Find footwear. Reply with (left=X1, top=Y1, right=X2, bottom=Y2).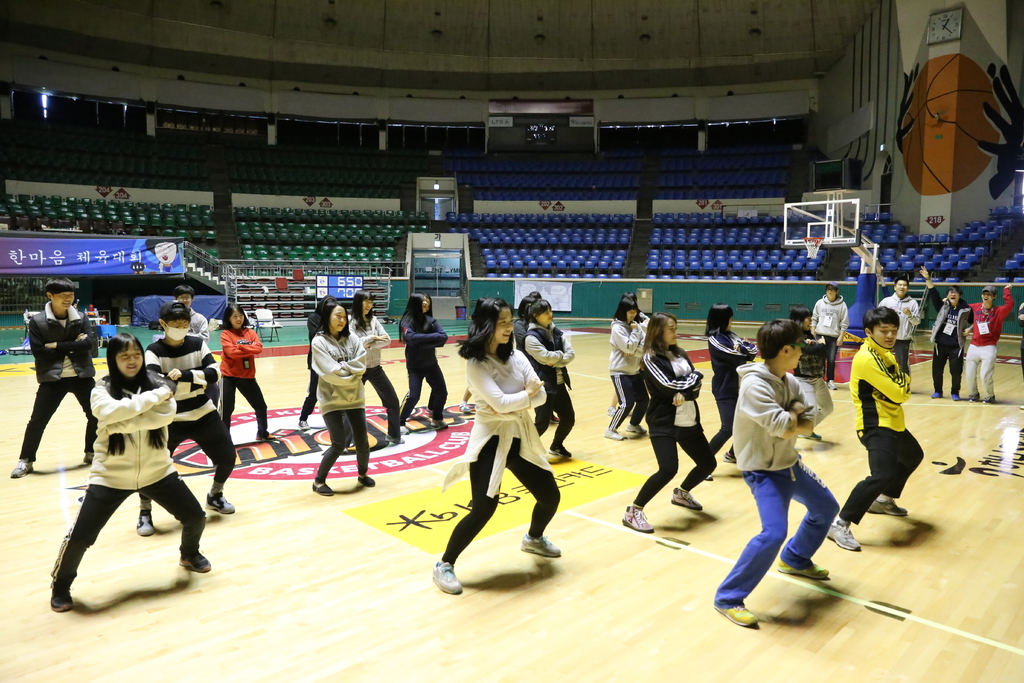
(left=986, top=396, right=995, bottom=406).
